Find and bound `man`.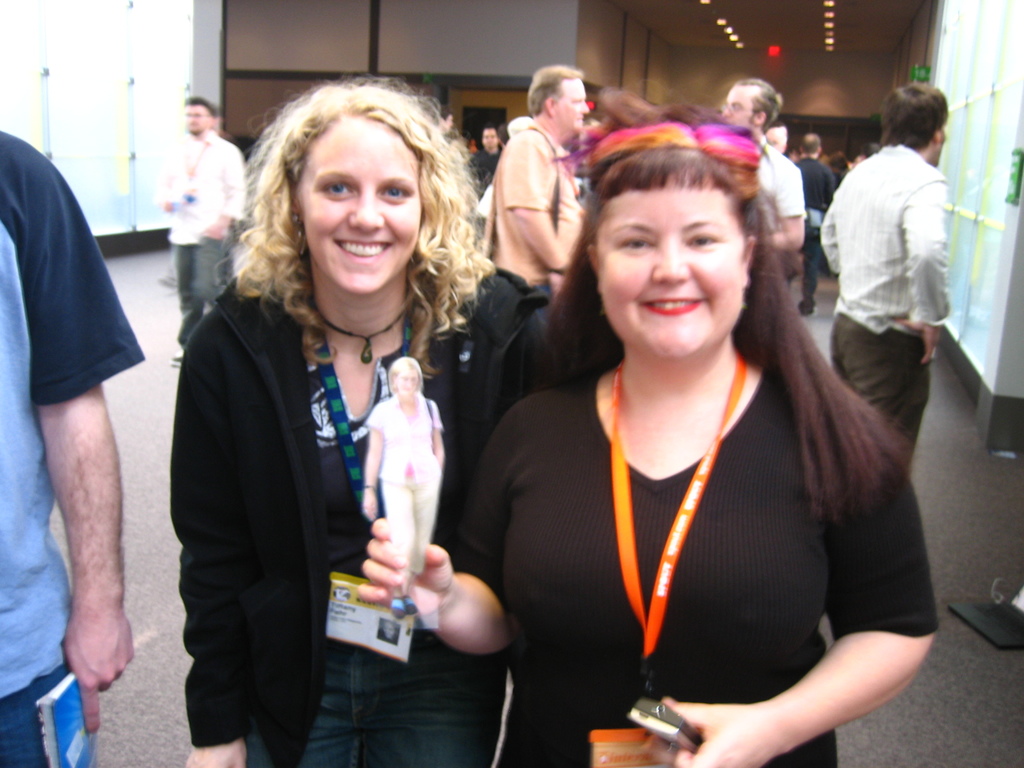
Bound: 168 93 238 365.
